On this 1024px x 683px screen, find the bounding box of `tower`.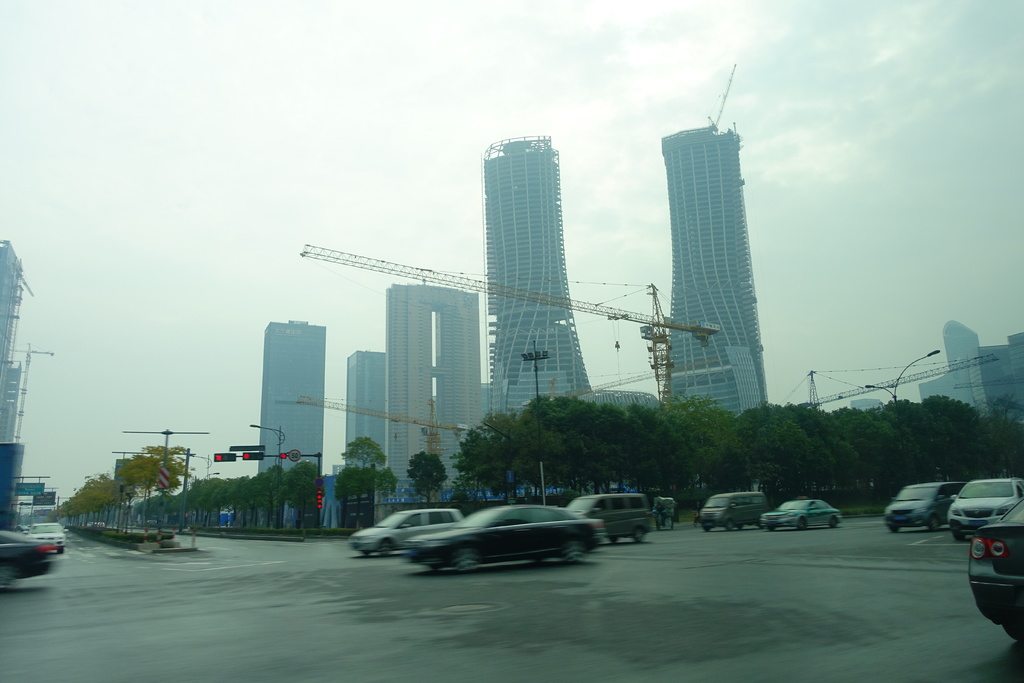
Bounding box: bbox=[950, 325, 1001, 413].
